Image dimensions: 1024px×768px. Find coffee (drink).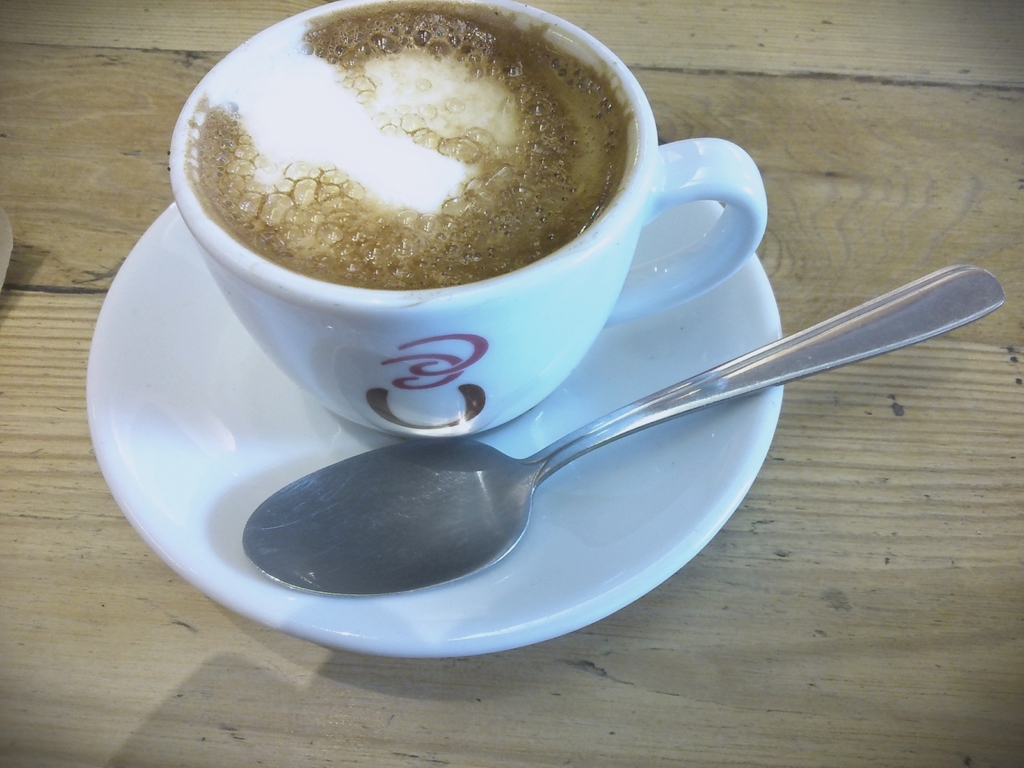
detection(186, 6, 628, 287).
